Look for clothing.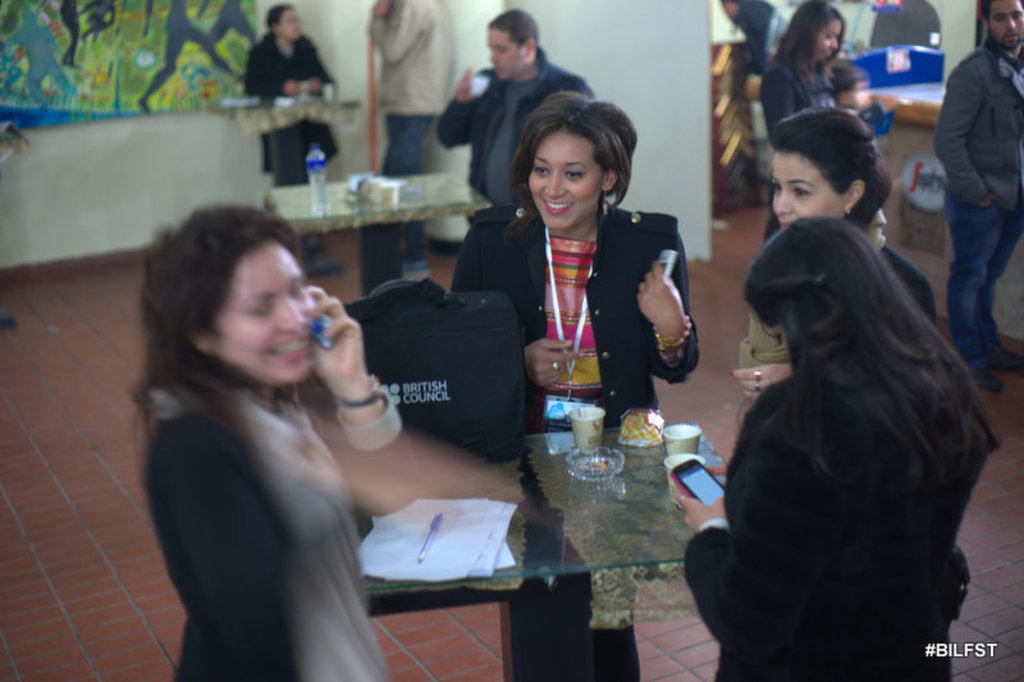
Found: 238/35/349/96.
